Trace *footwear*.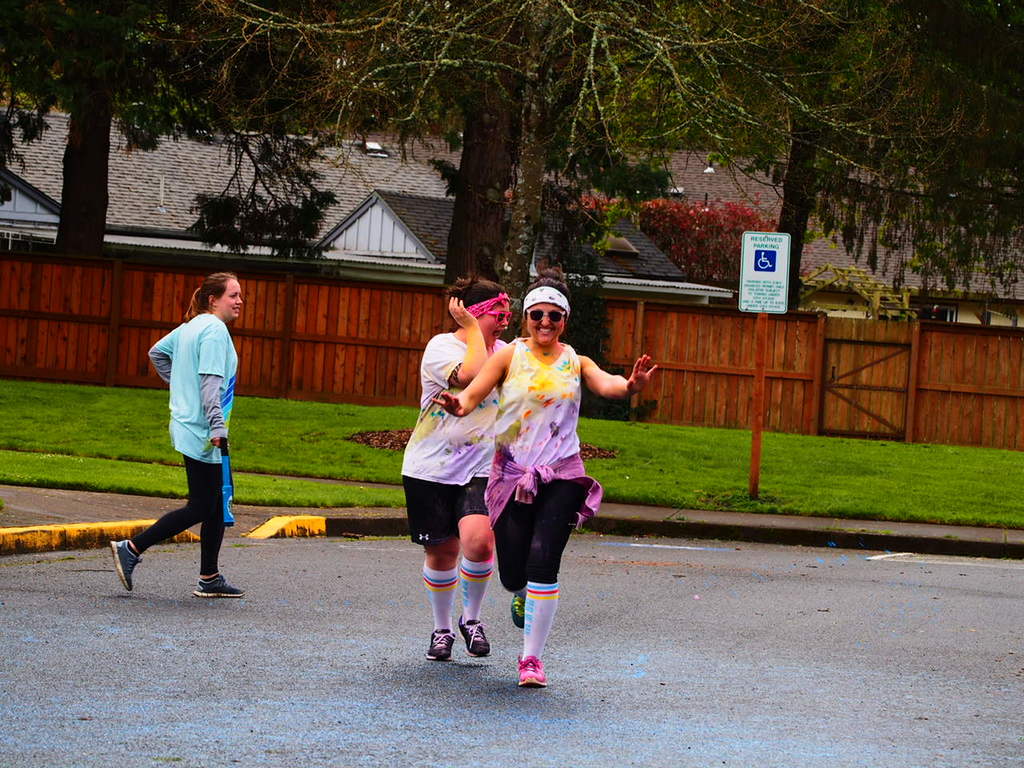
Traced to 458, 618, 494, 659.
